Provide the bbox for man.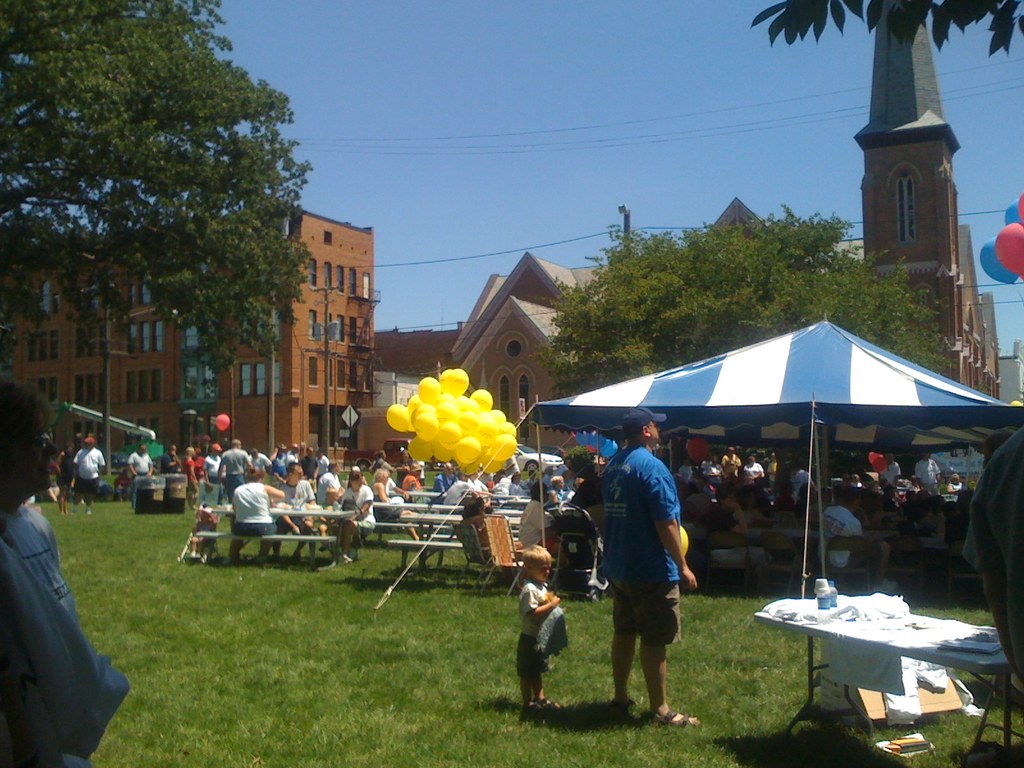
bbox=(321, 461, 337, 509).
